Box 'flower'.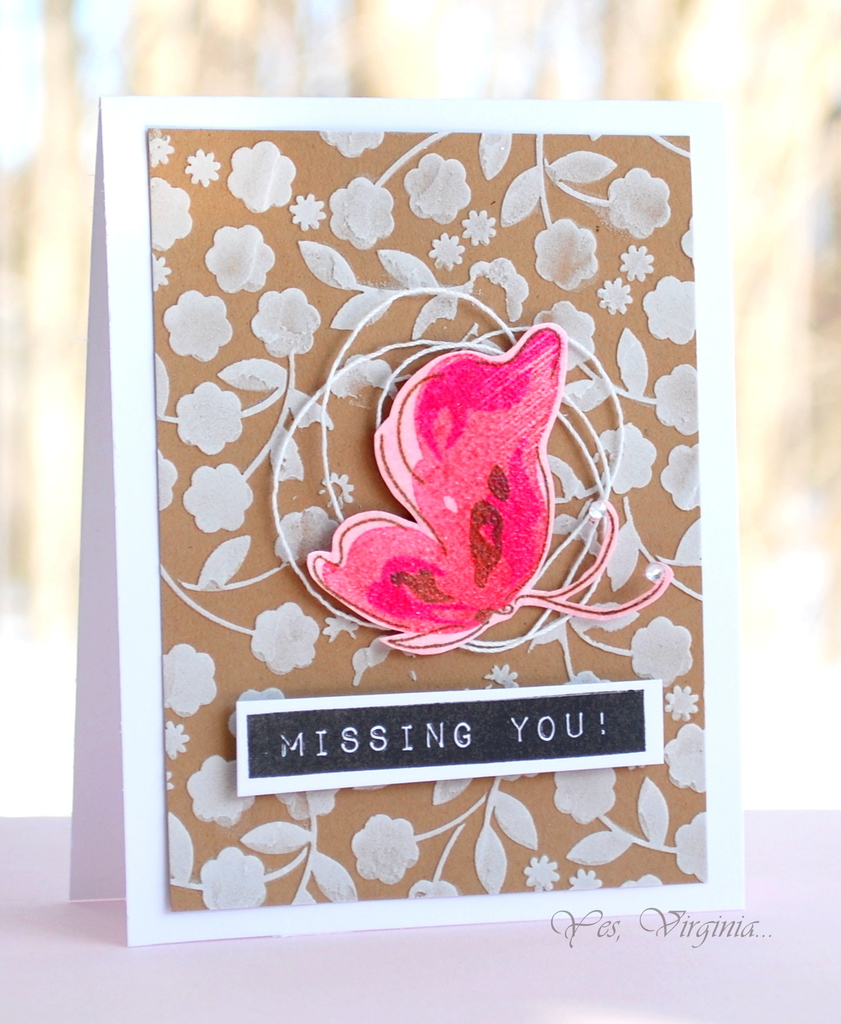
locate(154, 253, 170, 288).
